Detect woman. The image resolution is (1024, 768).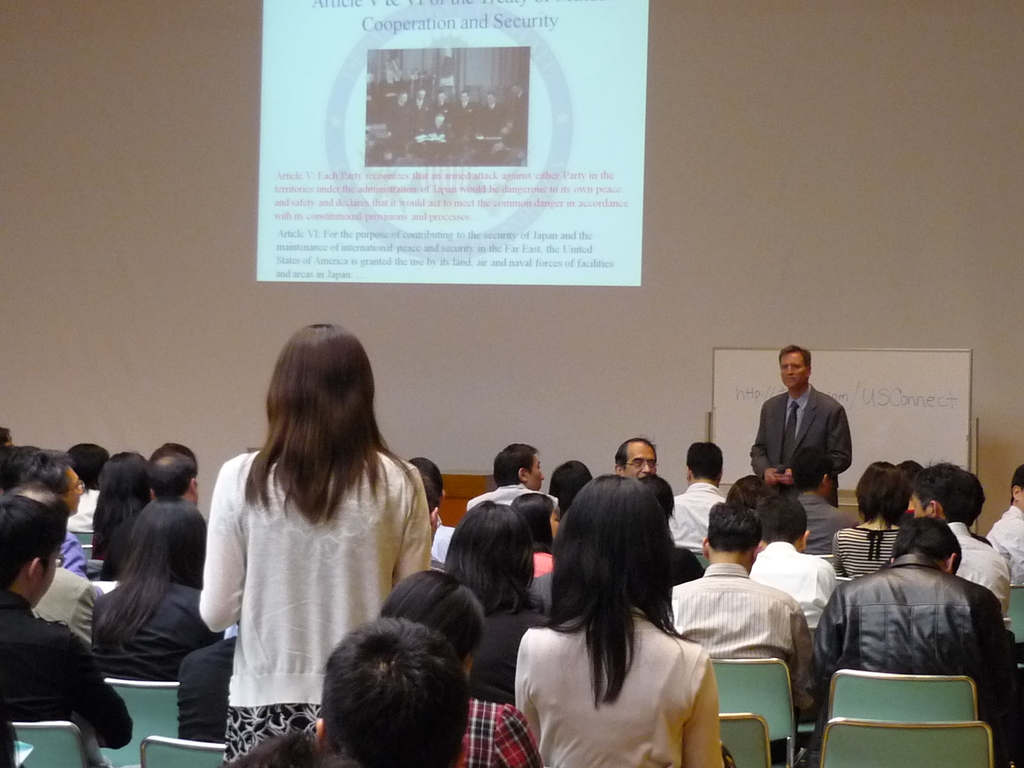
{"x1": 369, "y1": 572, "x2": 546, "y2": 767}.
